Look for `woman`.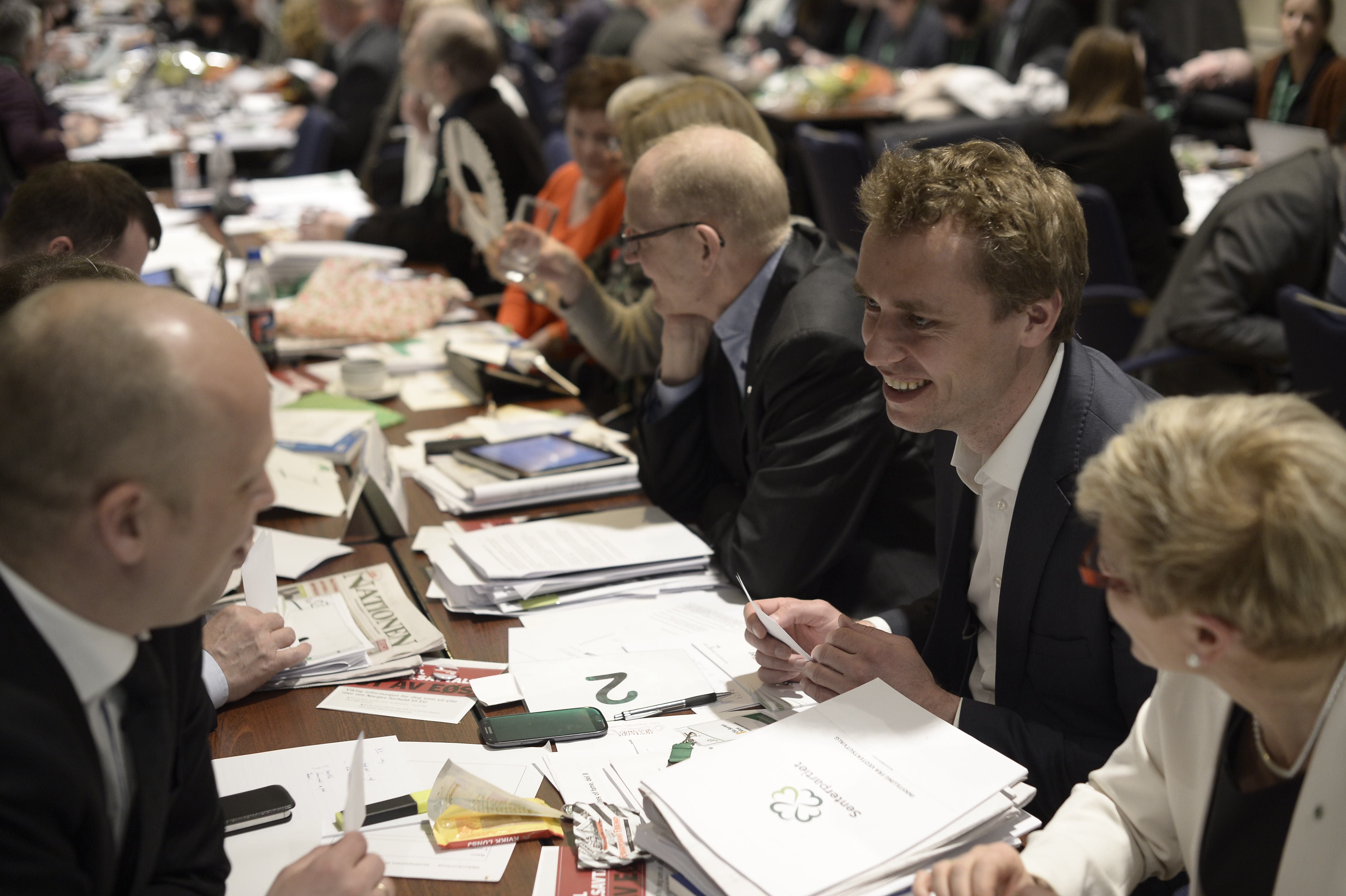
Found: bbox=[248, 108, 367, 244].
